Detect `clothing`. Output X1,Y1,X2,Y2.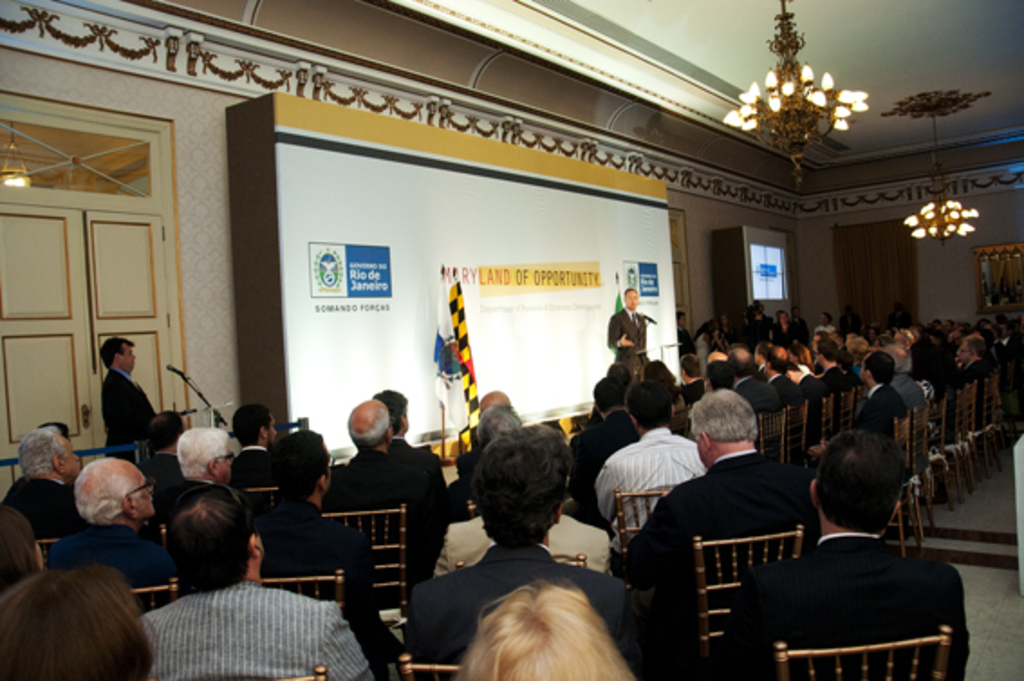
264,506,401,659.
